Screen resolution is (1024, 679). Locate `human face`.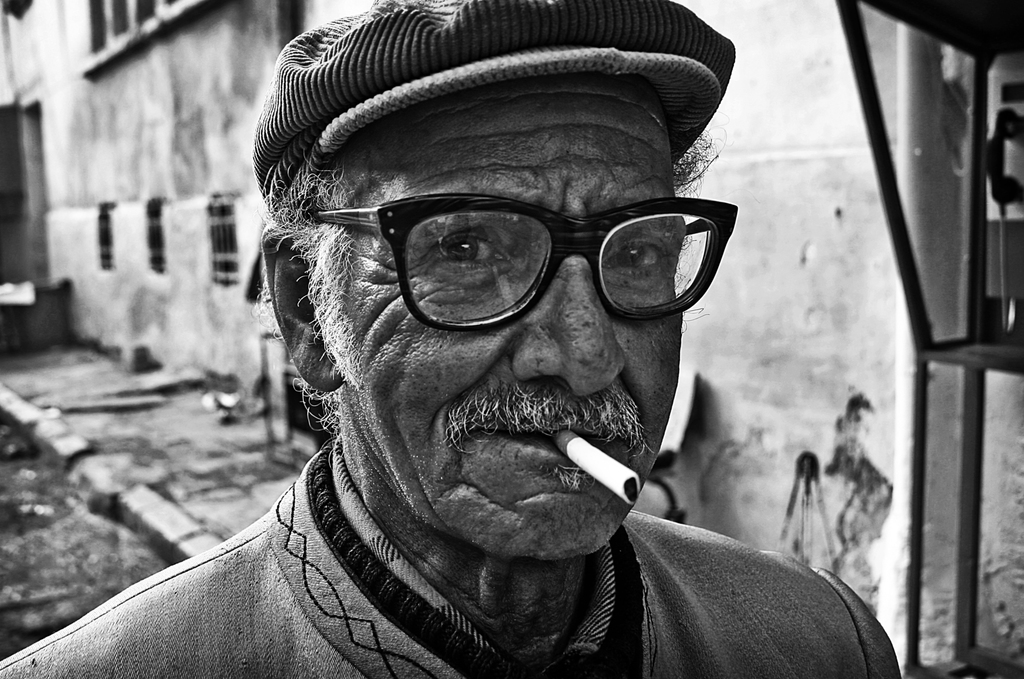
Rect(341, 71, 684, 554).
